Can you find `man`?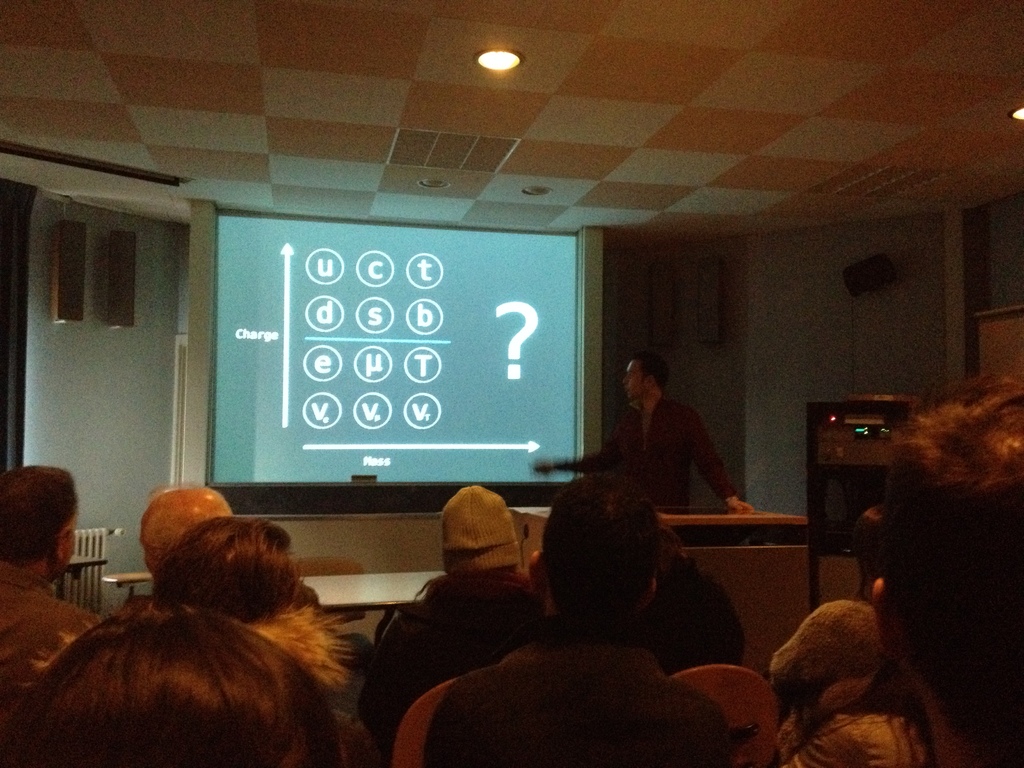
Yes, bounding box: left=513, top=338, right=788, bottom=525.
